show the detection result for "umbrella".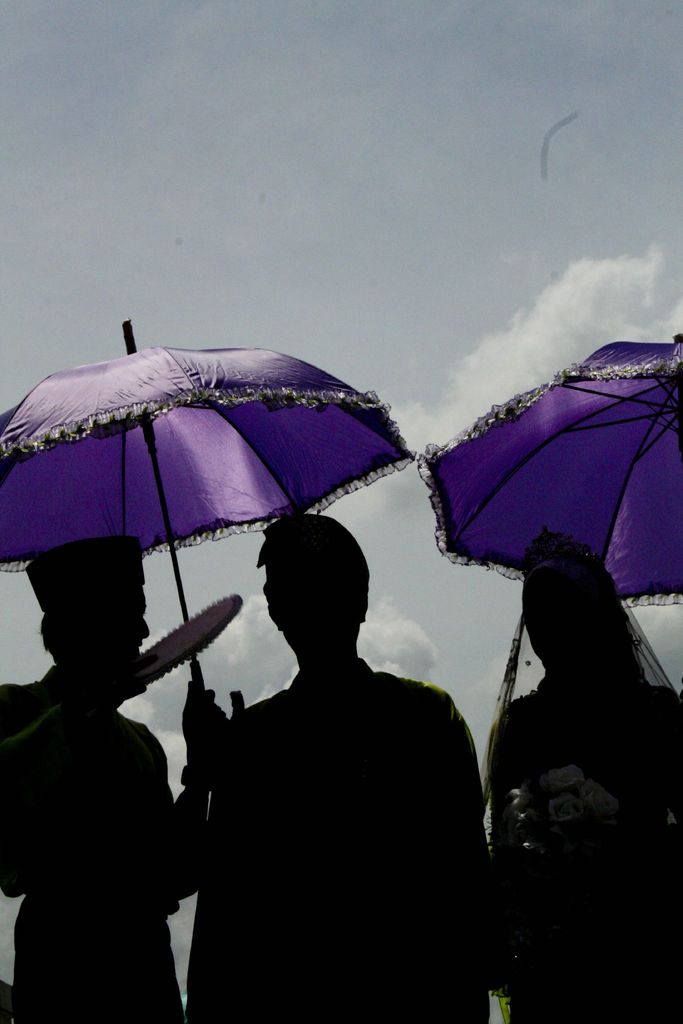
crop(3, 318, 415, 767).
